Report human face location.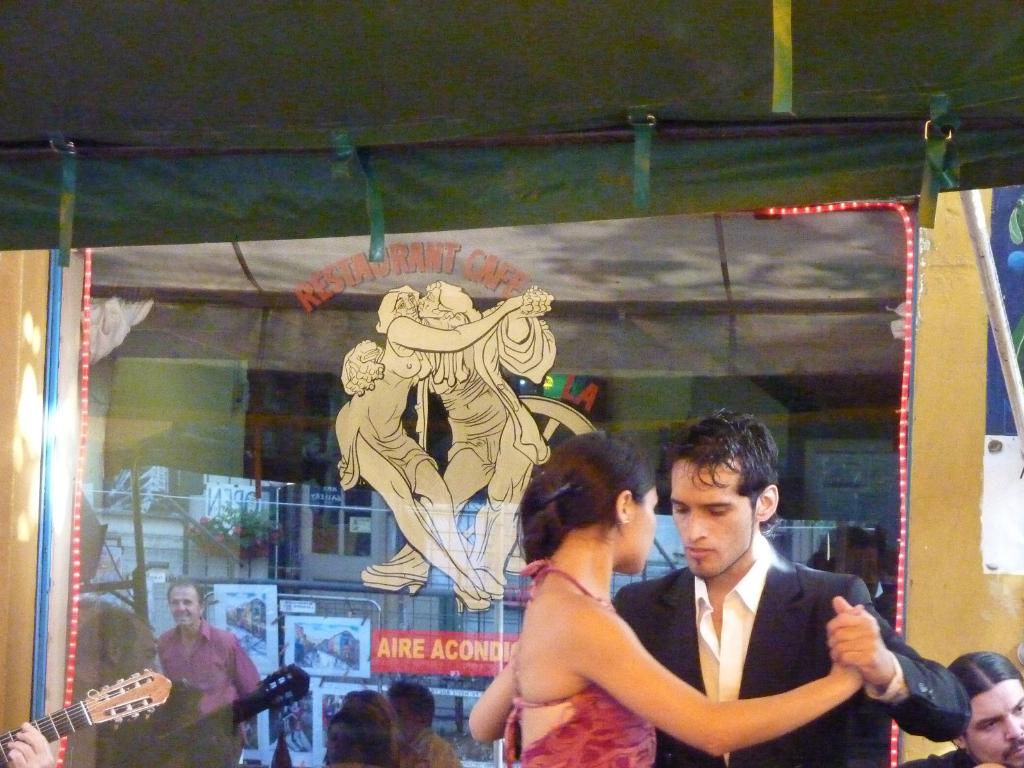
Report: detection(665, 458, 751, 577).
